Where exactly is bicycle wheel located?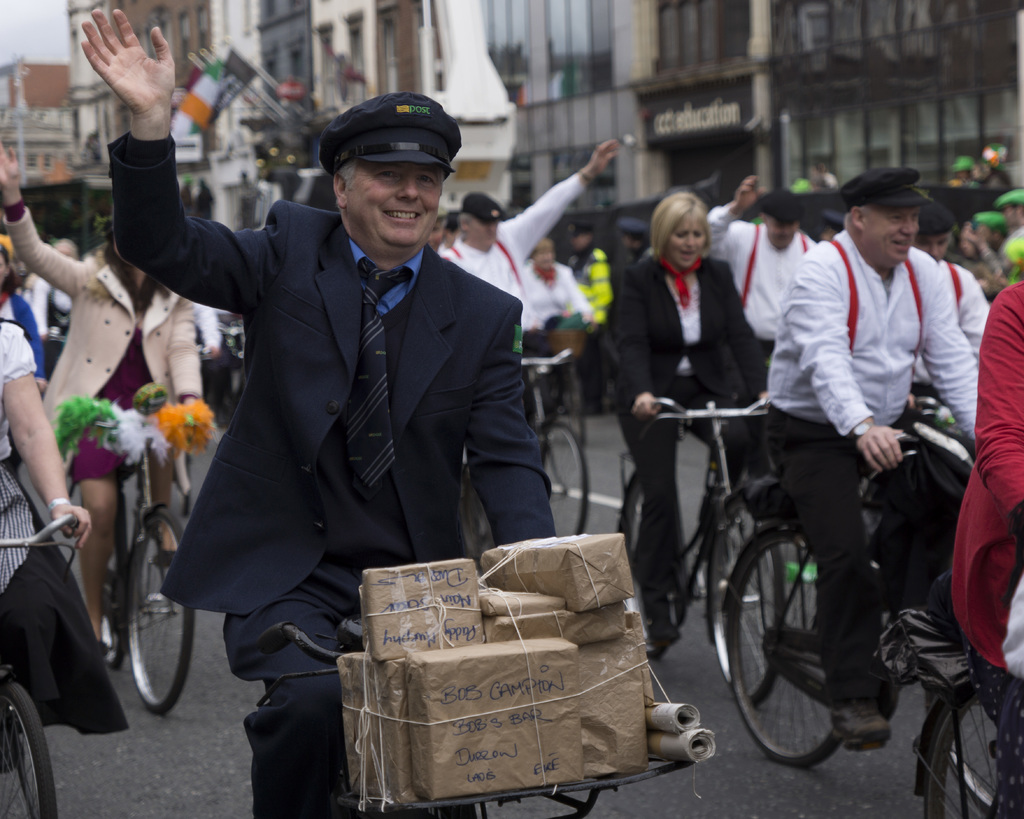
Its bounding box is 728:516:877:775.
